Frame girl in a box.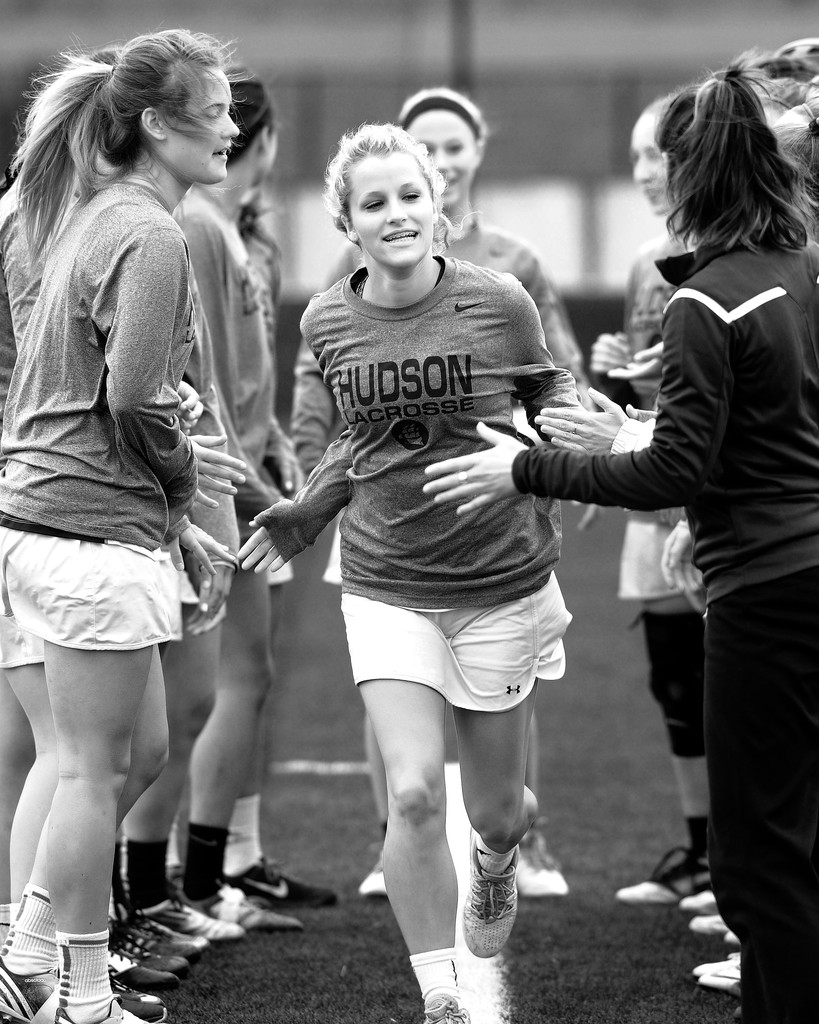
BBox(295, 89, 581, 895).
